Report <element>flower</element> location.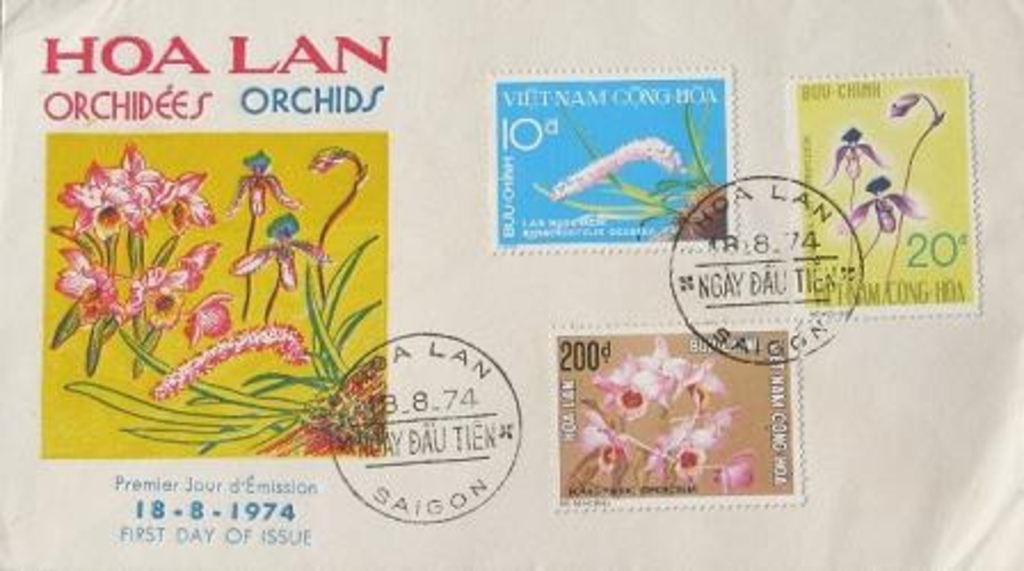
Report: {"x1": 55, "y1": 158, "x2": 139, "y2": 242}.
